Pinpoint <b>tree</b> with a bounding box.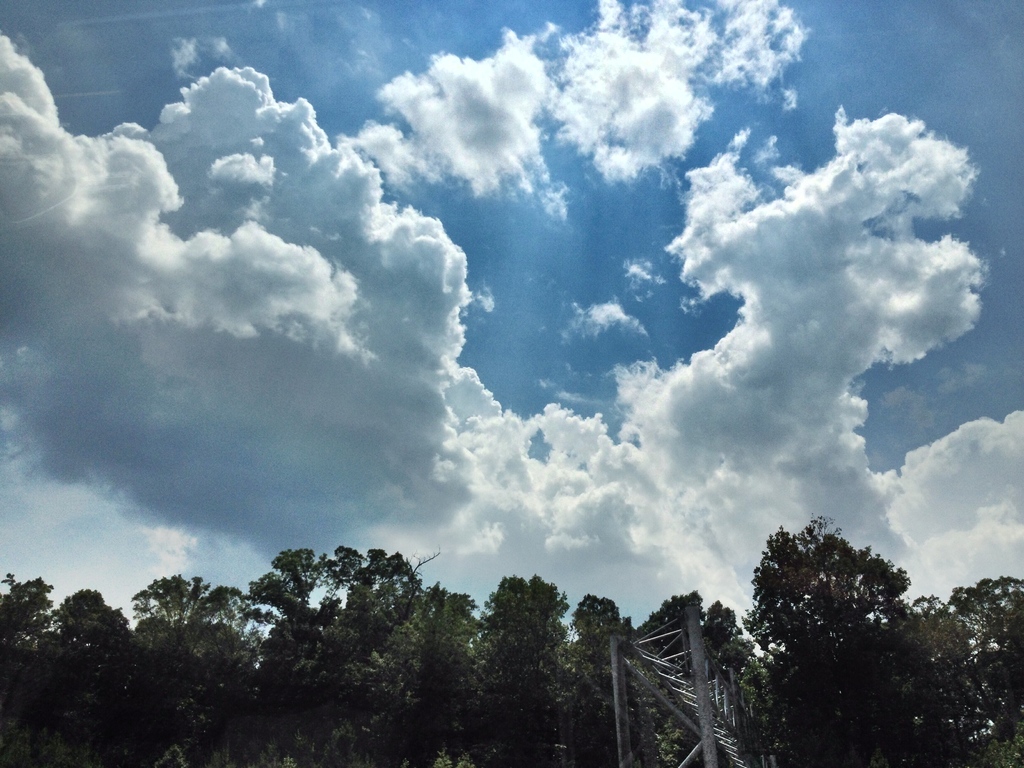
l=459, t=575, r=596, b=767.
